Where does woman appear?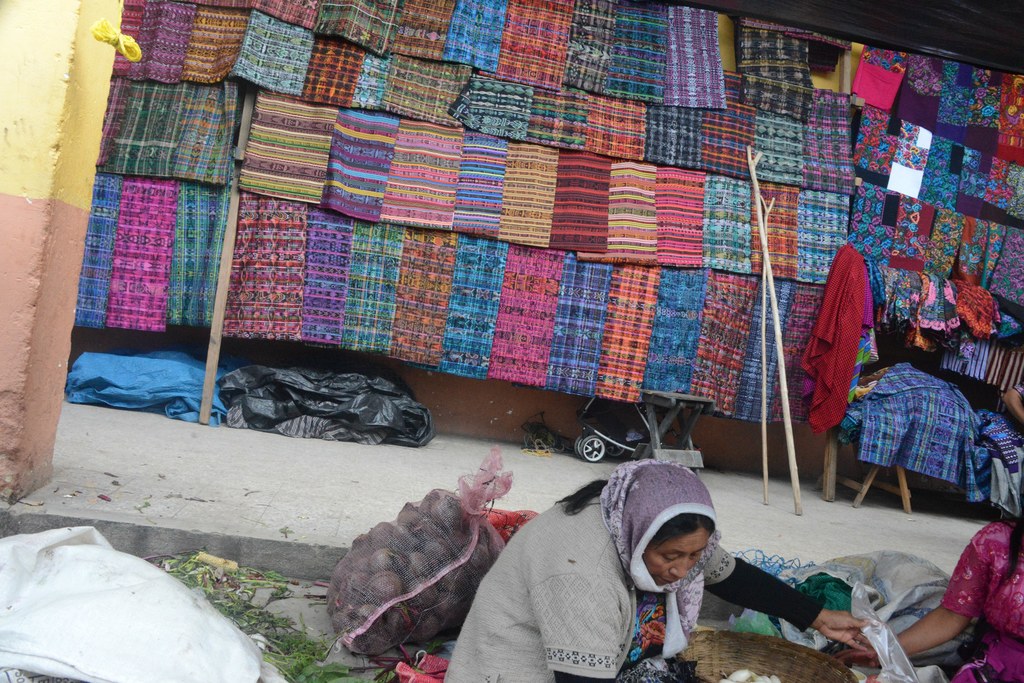
Appears at locate(451, 450, 844, 680).
